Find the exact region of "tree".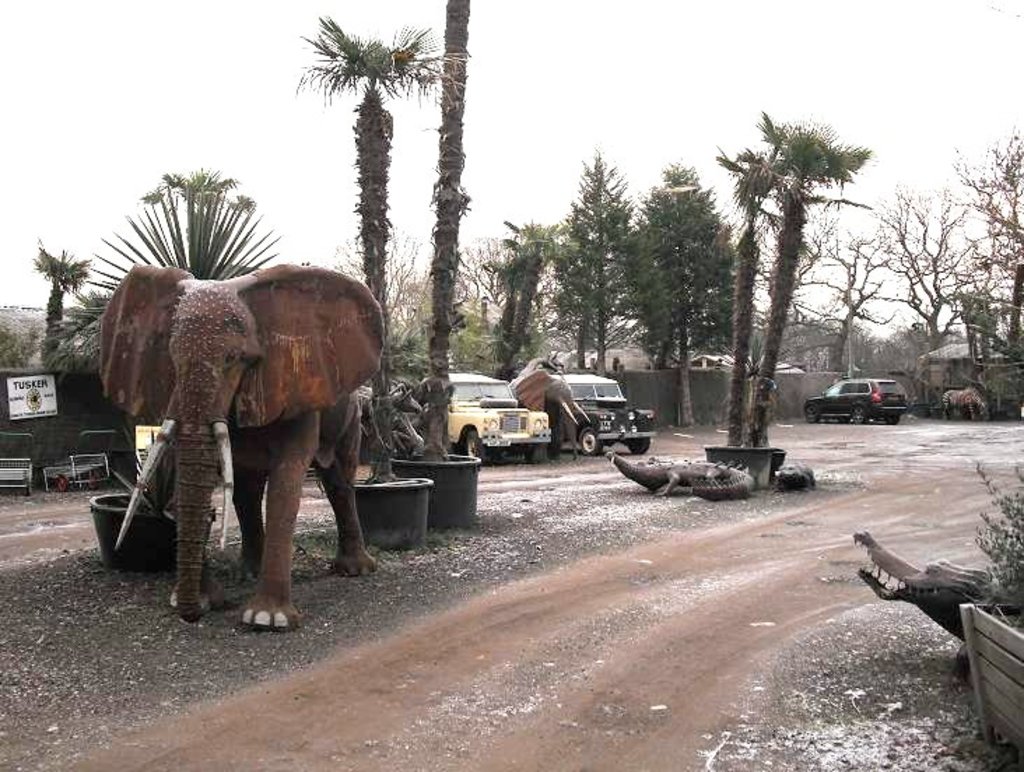
Exact region: [758,113,869,441].
